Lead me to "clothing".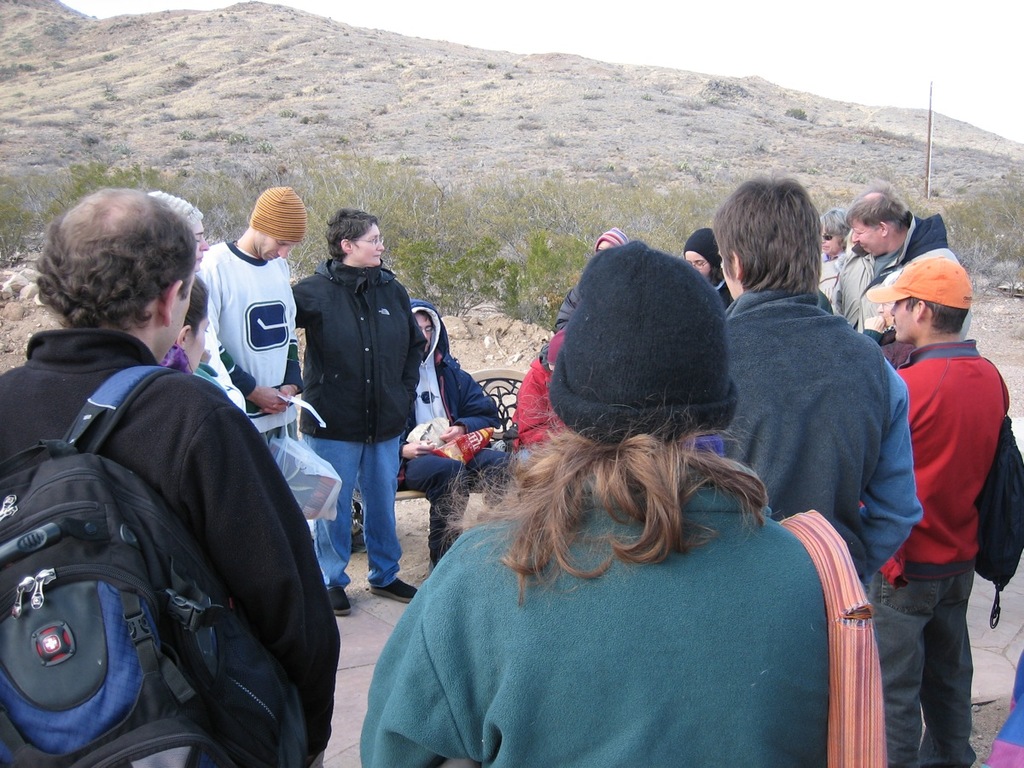
Lead to <region>864, 329, 999, 767</region>.
